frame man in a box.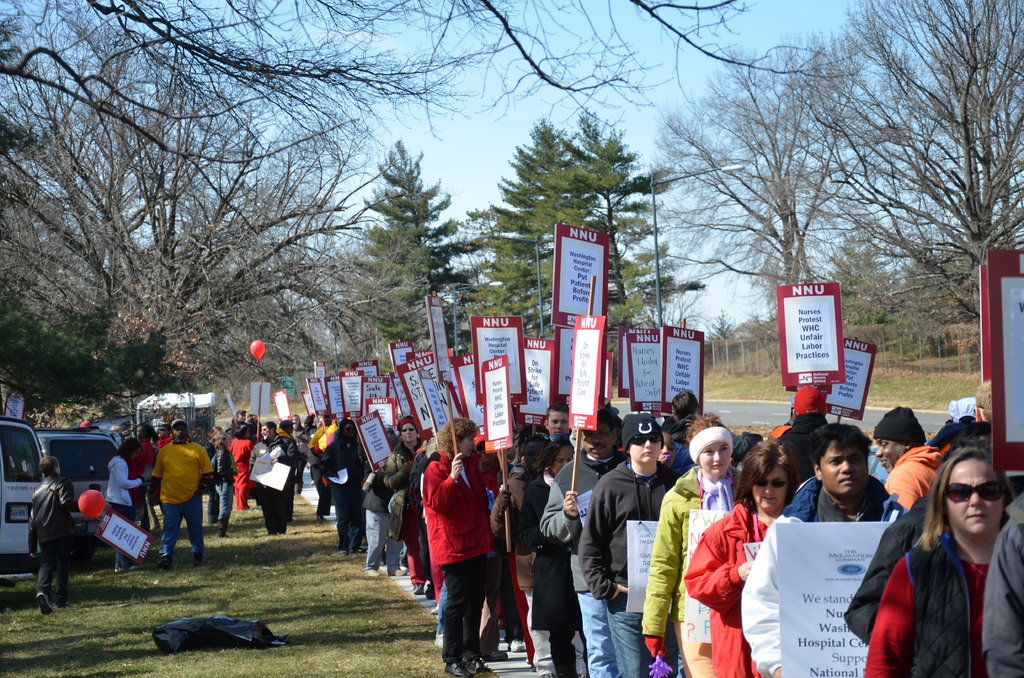
BBox(127, 426, 161, 547).
